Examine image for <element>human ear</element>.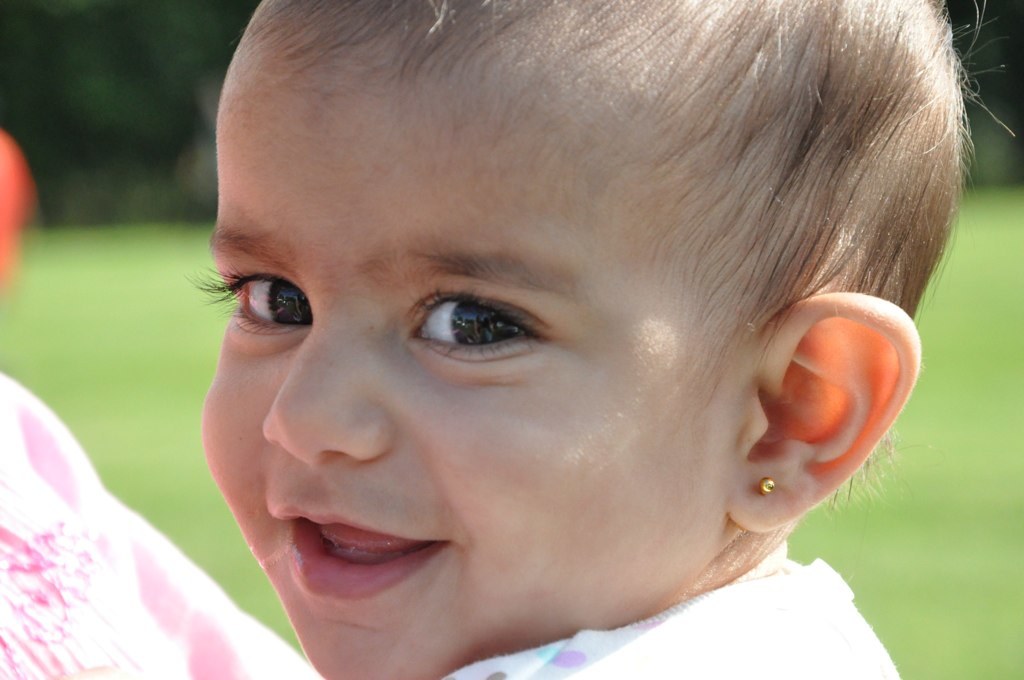
Examination result: 727/297/923/533.
